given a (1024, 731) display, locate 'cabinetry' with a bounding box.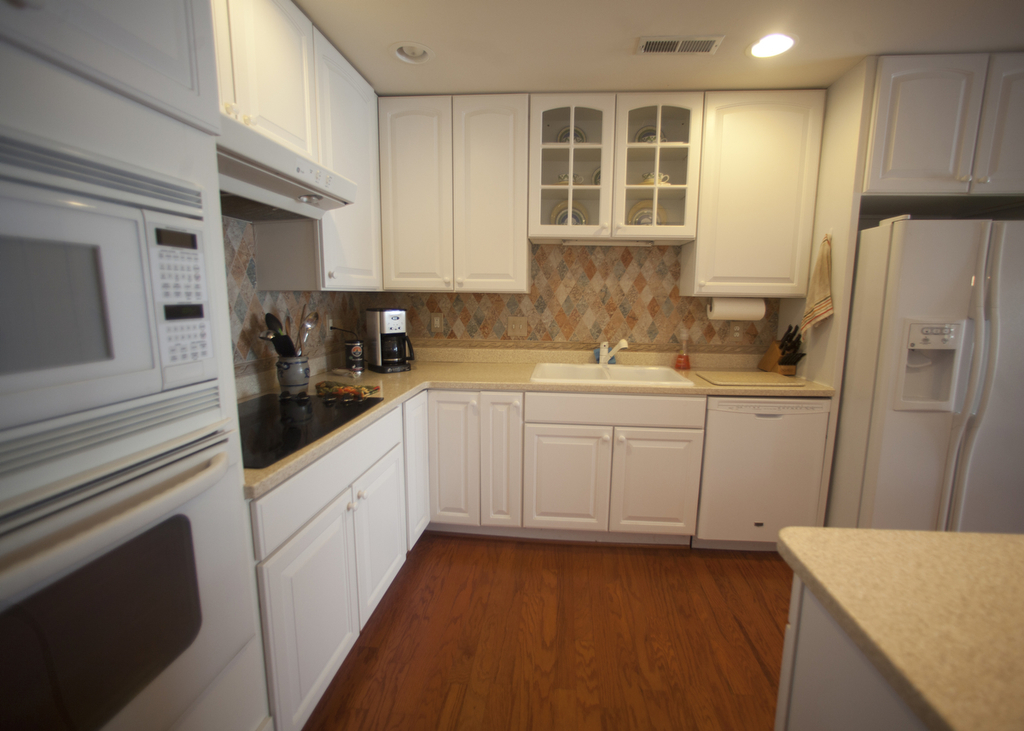
Located: {"left": 0, "top": 0, "right": 373, "bottom": 287}.
